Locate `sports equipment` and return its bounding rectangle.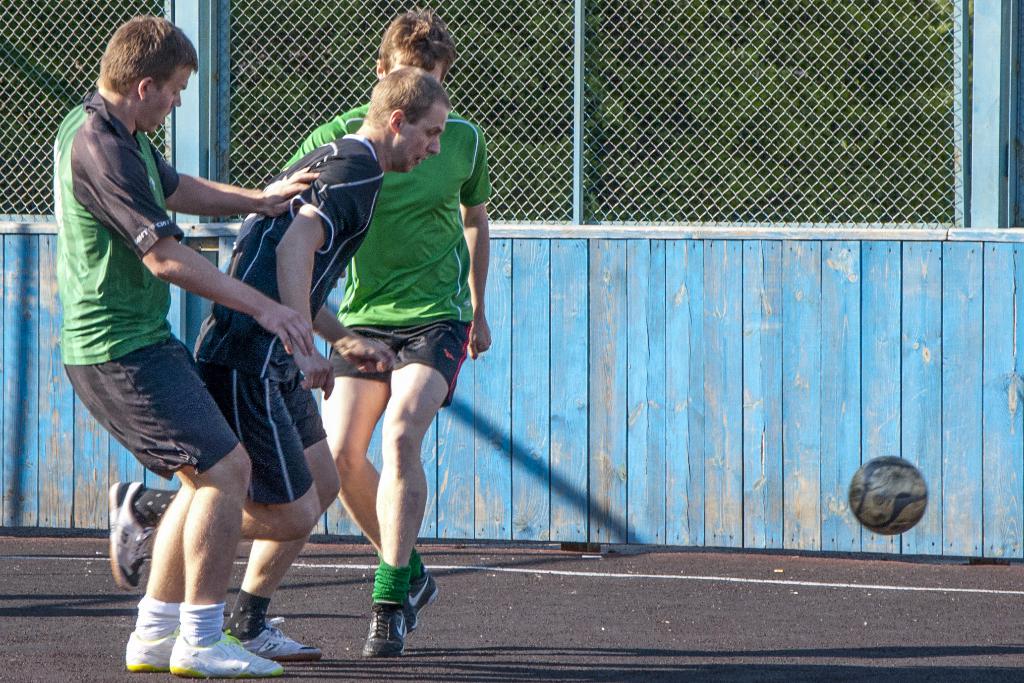
locate(366, 601, 404, 656).
